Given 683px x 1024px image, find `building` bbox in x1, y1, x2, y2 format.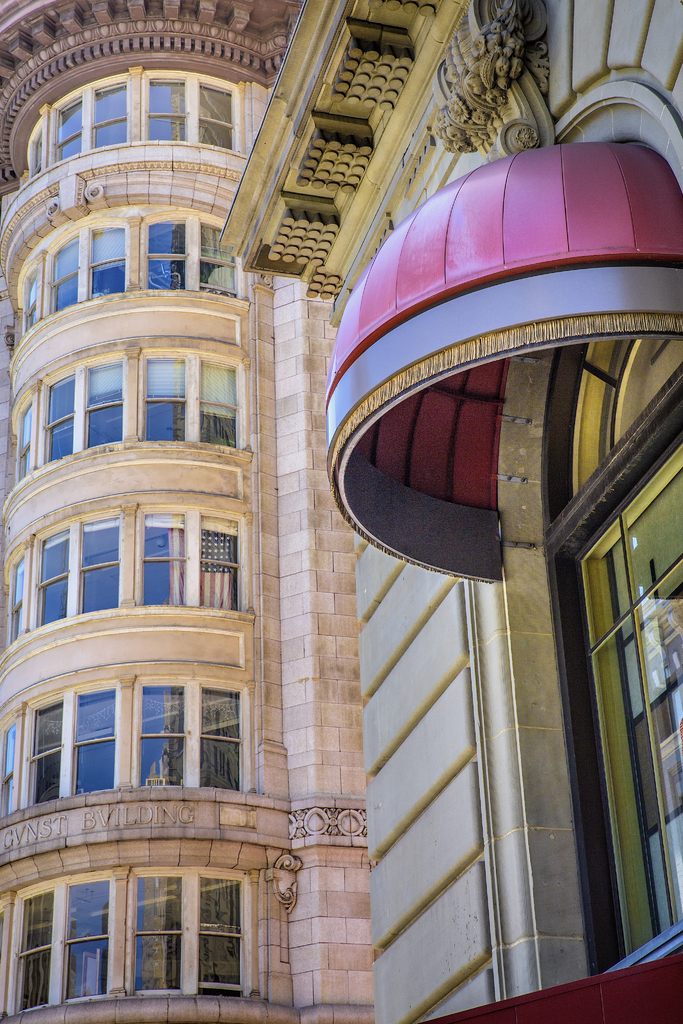
0, 0, 682, 1023.
